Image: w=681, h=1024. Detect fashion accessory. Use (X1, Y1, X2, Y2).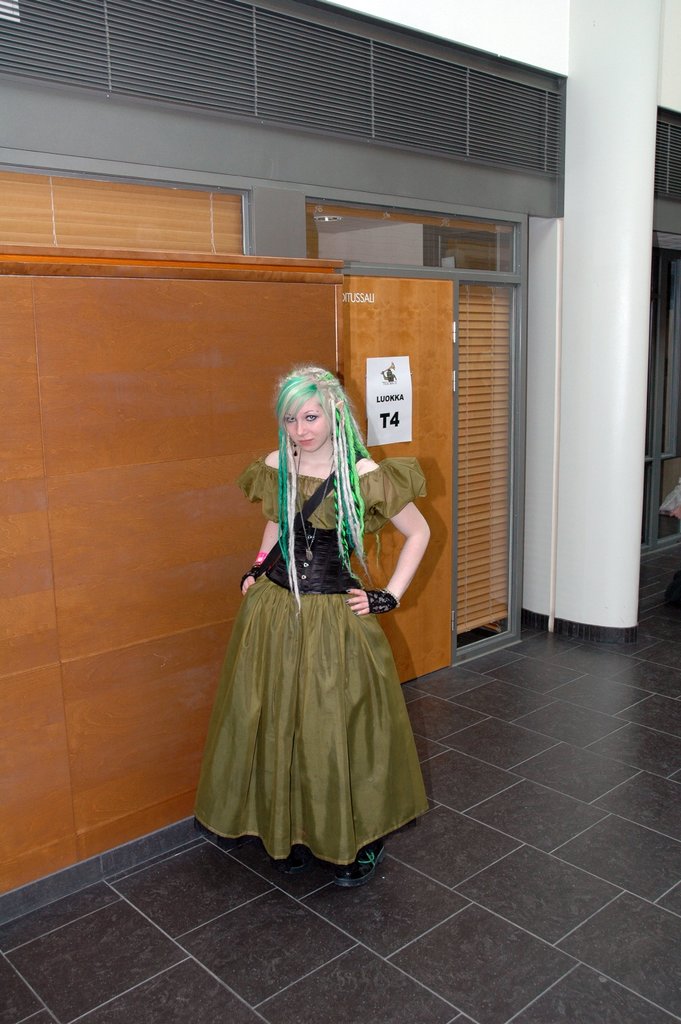
(365, 589, 398, 614).
